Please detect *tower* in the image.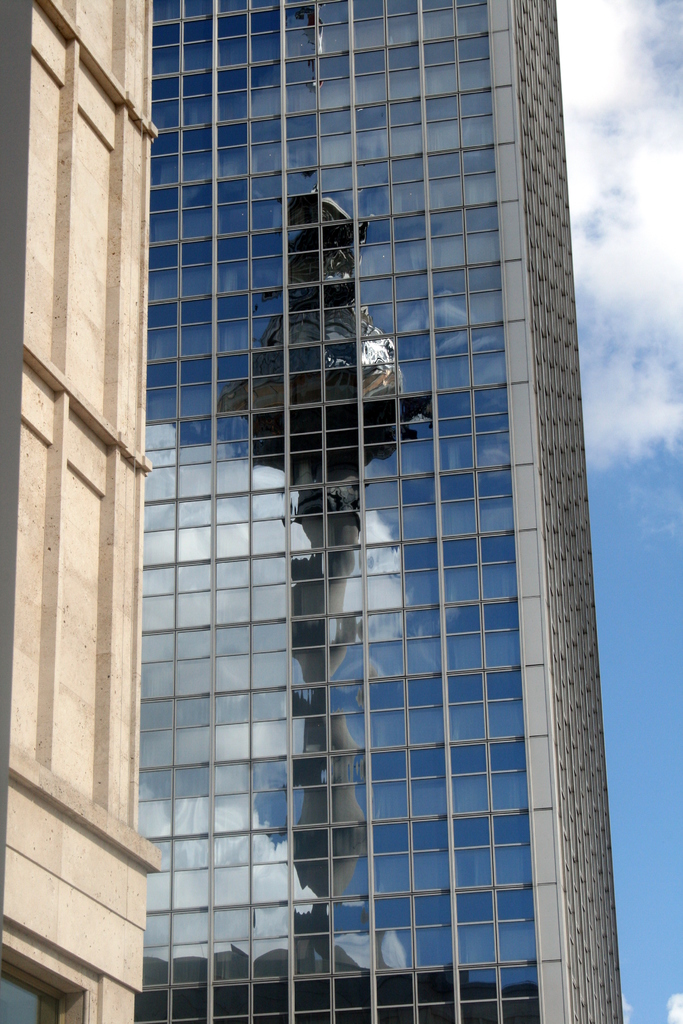
139, 0, 618, 1023.
